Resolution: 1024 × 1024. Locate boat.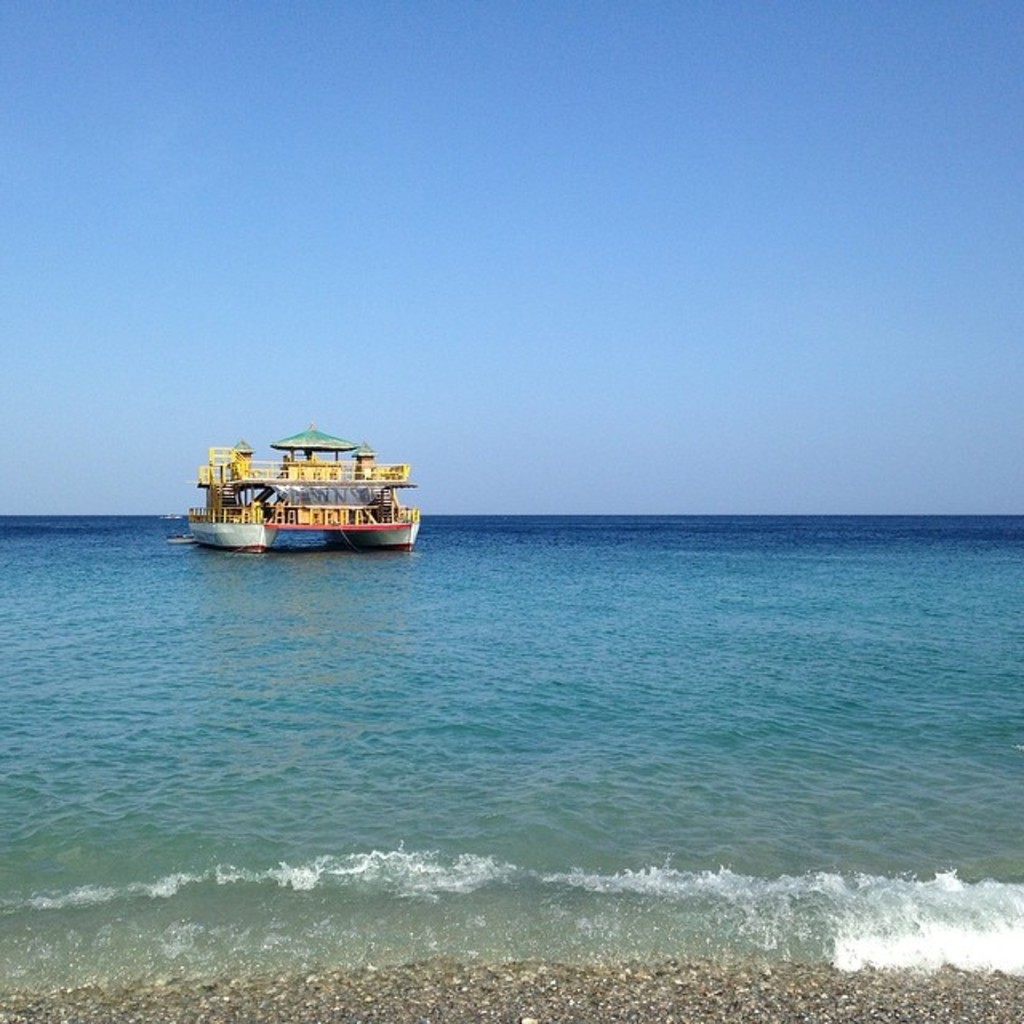
locate(176, 416, 432, 552).
